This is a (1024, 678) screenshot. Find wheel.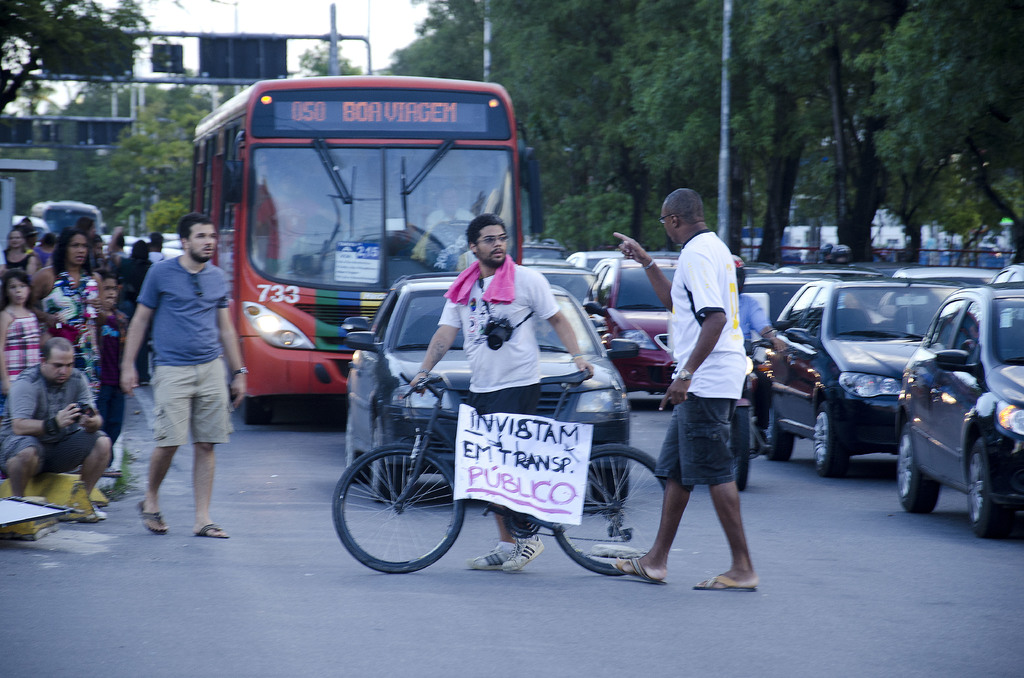
Bounding box: <region>342, 449, 361, 486</region>.
